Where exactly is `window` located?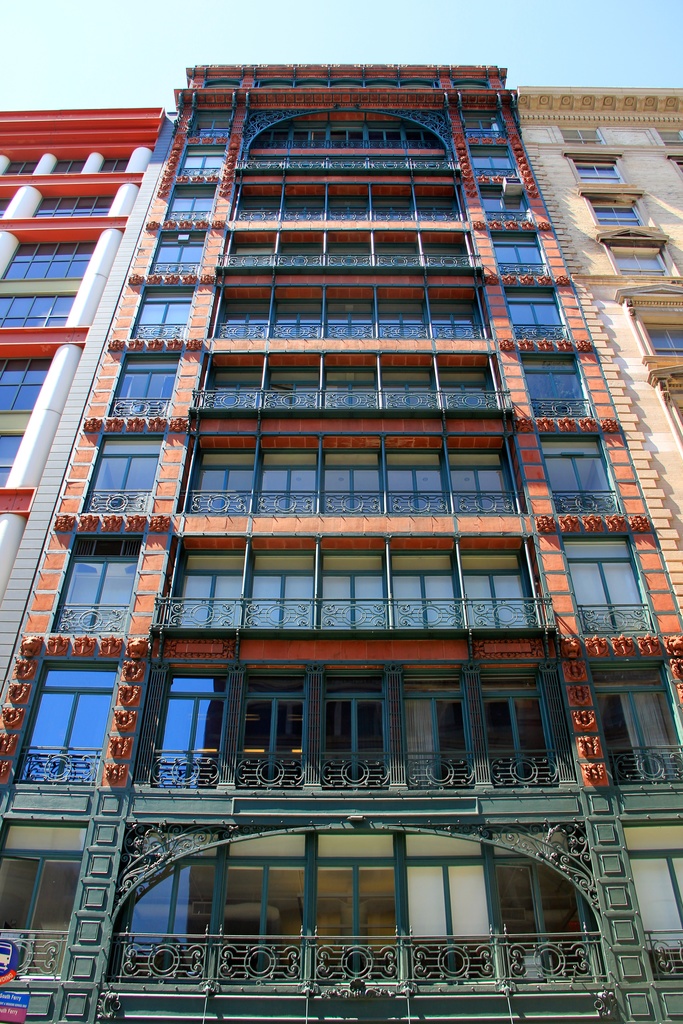
Its bounding box is bbox=(372, 241, 428, 267).
